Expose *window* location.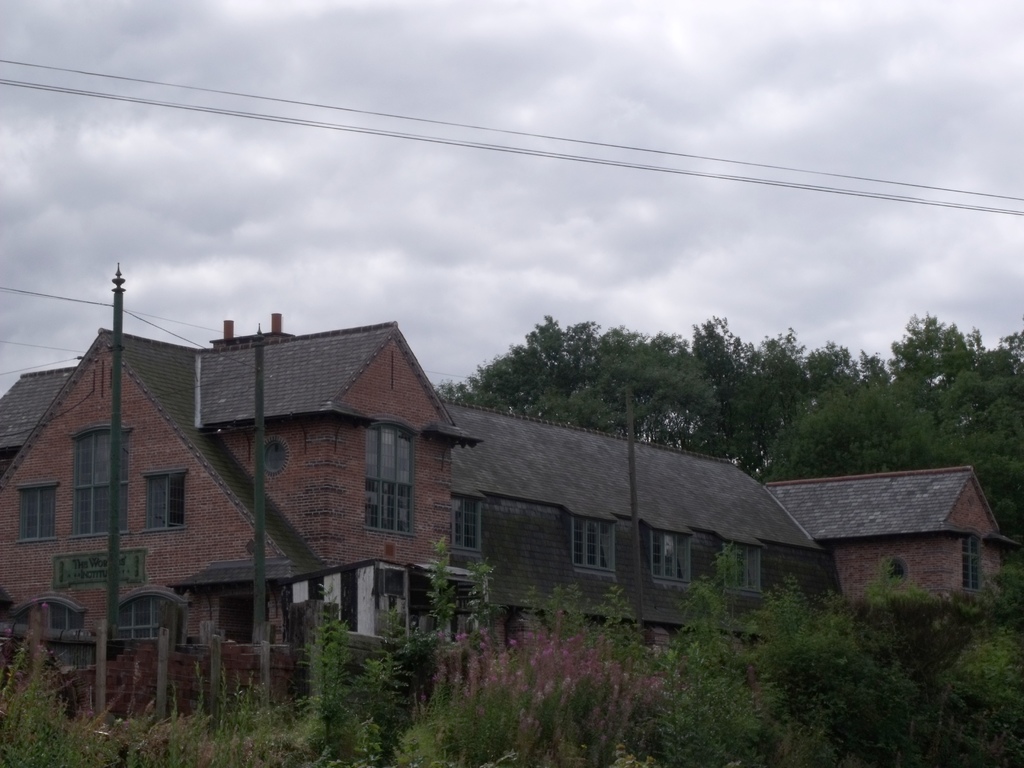
Exposed at Rect(650, 528, 689, 582).
